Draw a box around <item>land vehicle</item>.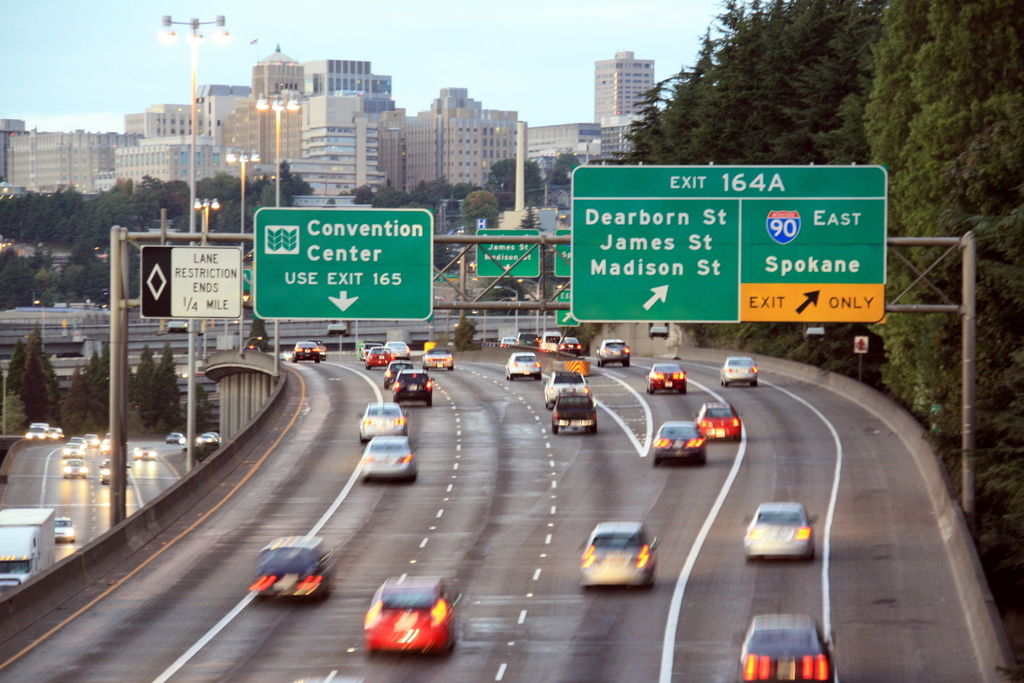
(left=395, top=367, right=435, bottom=406).
